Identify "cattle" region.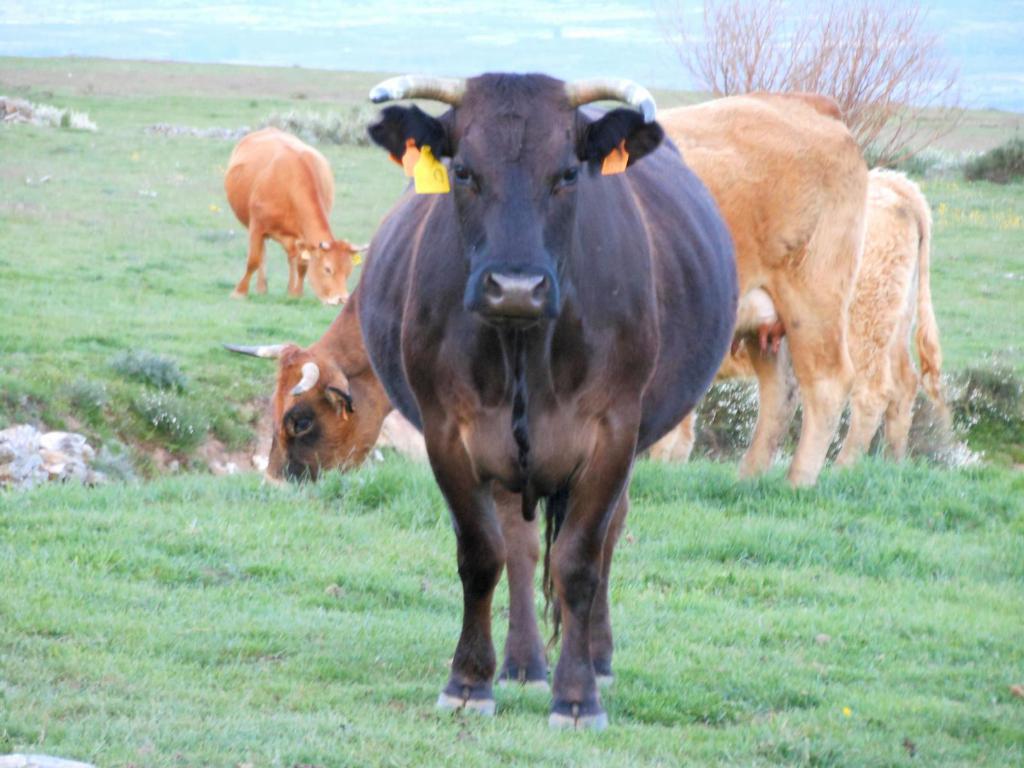
Region: crop(640, 163, 943, 471).
